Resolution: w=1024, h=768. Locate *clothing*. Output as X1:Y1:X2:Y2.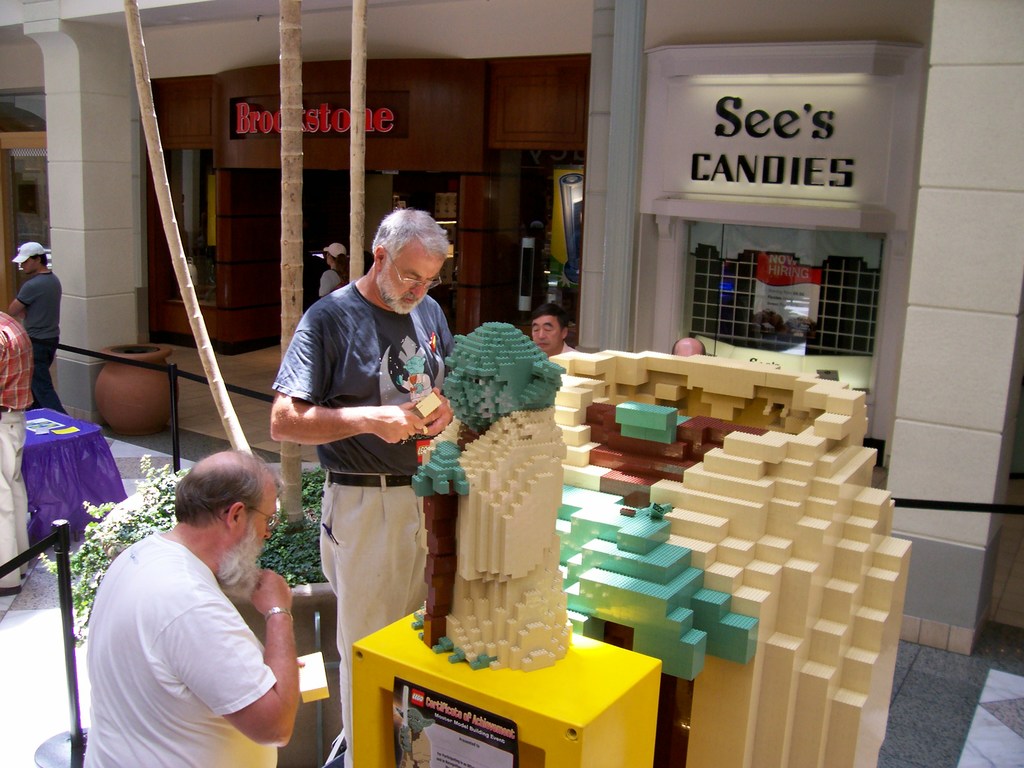
78:500:303:753.
